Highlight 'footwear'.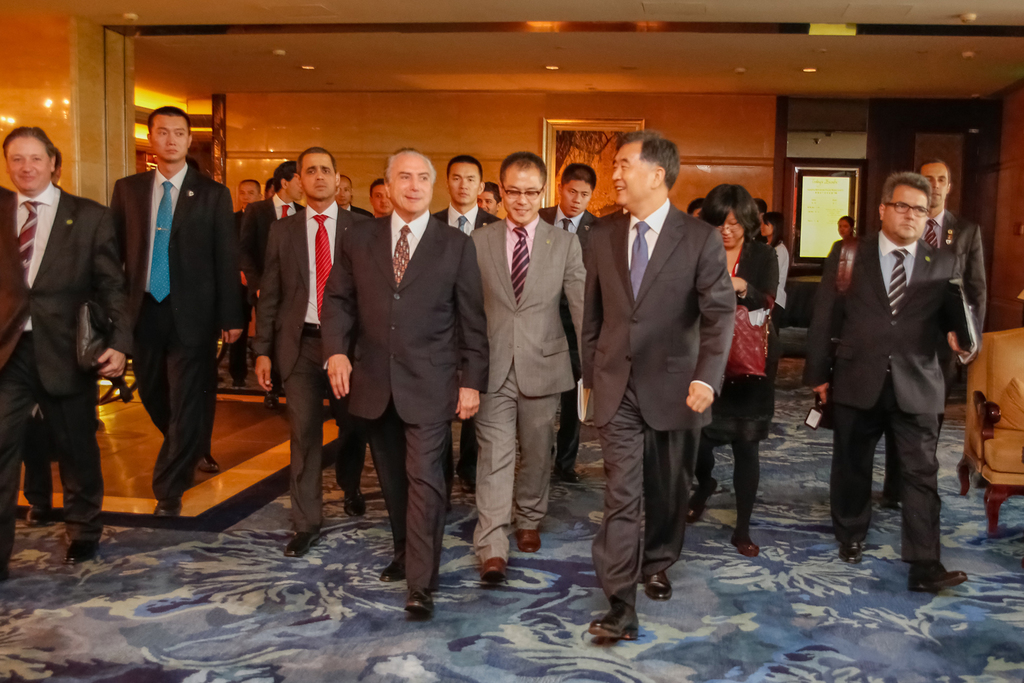
Highlighted region: box=[904, 563, 973, 597].
